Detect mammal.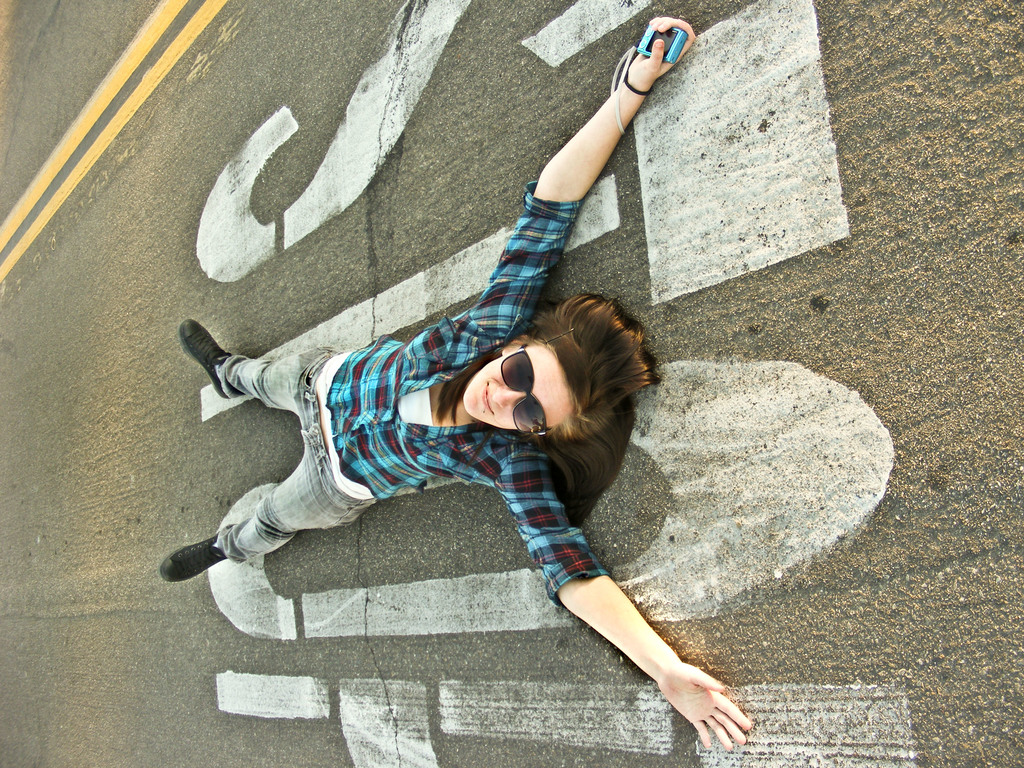
Detected at 182/79/752/733.
